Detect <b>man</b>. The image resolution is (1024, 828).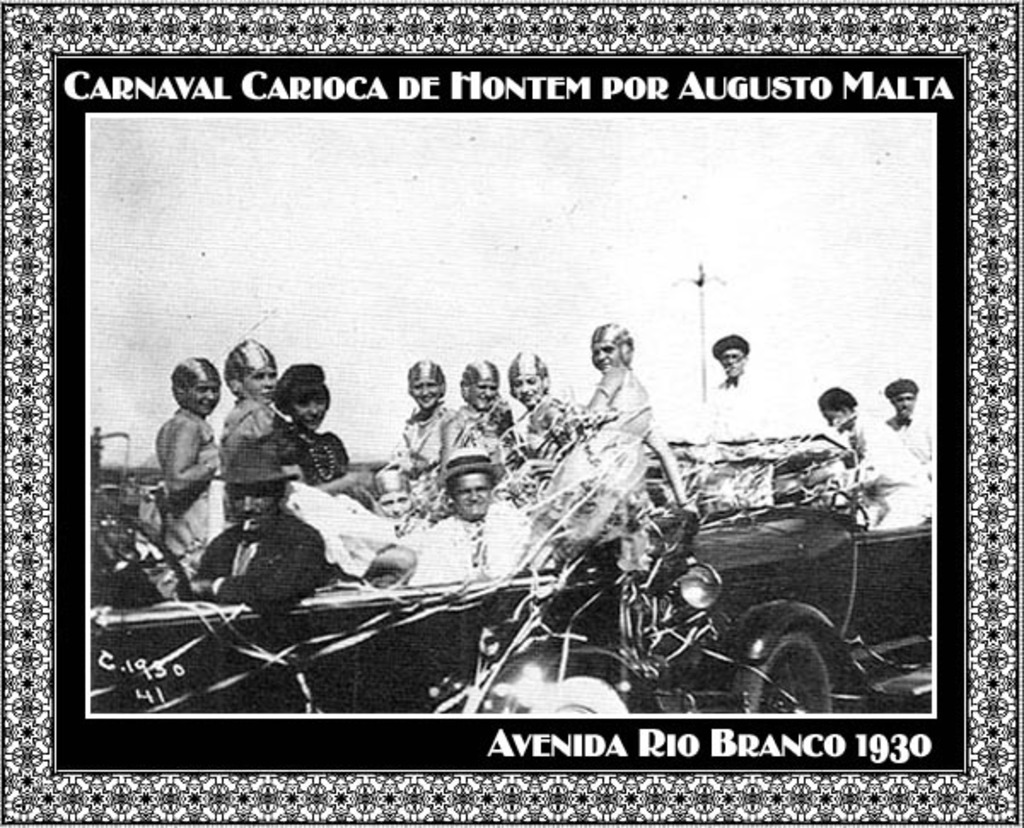
183 432 326 615.
